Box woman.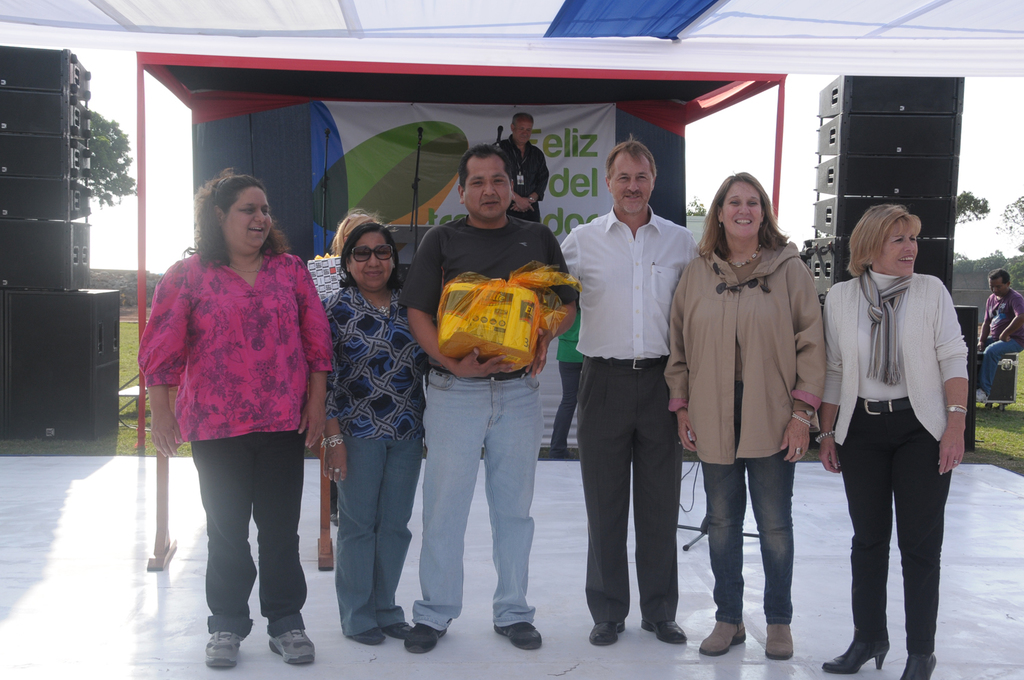
locate(662, 169, 816, 670).
